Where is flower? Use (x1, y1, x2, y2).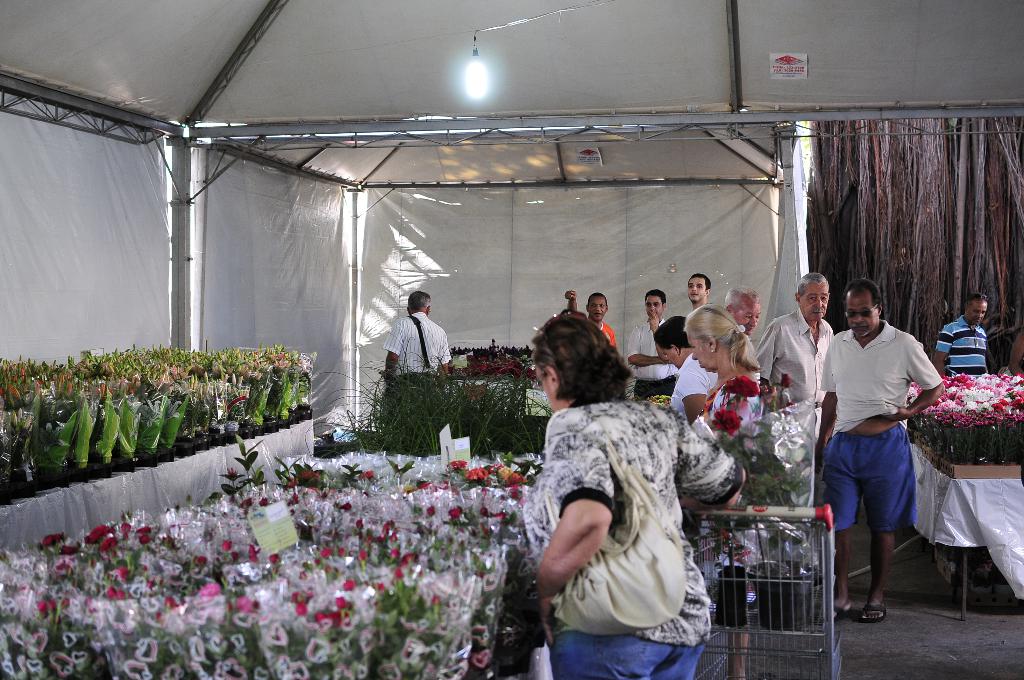
(466, 465, 488, 485).
